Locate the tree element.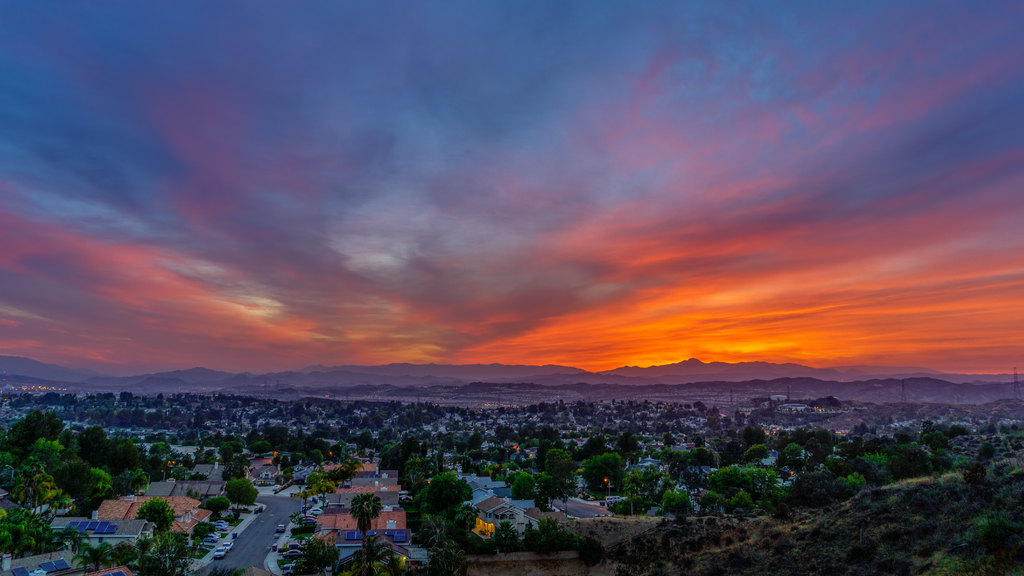
Element bbox: {"x1": 307, "y1": 475, "x2": 320, "y2": 487}.
